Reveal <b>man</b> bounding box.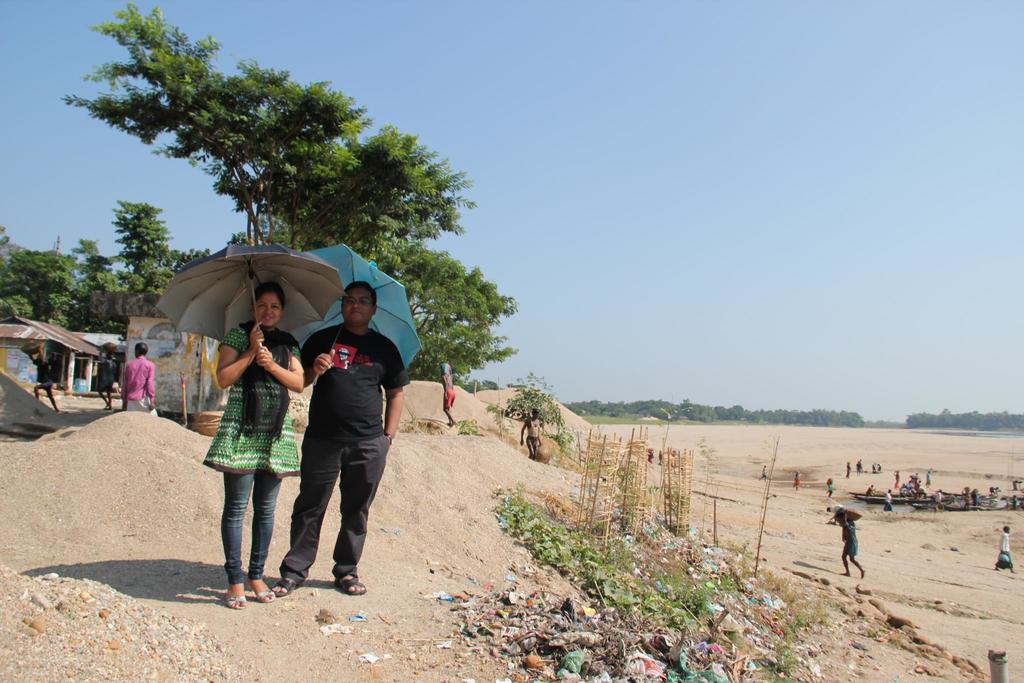
Revealed: crop(441, 360, 457, 422).
